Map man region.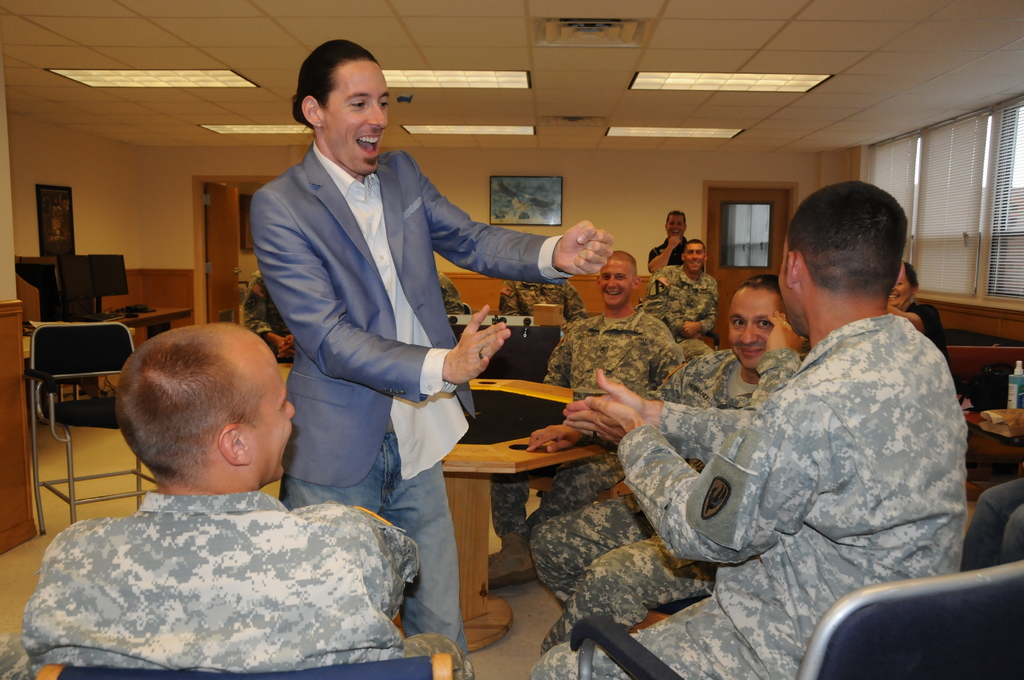
Mapped to select_region(0, 320, 475, 679).
